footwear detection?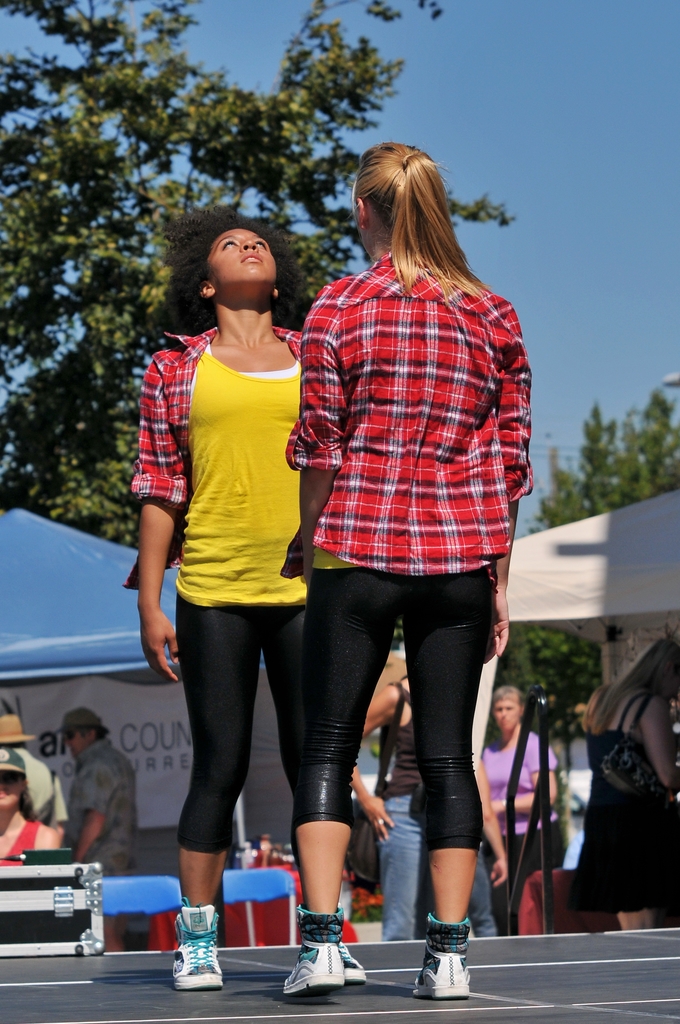
crop(279, 908, 350, 995)
